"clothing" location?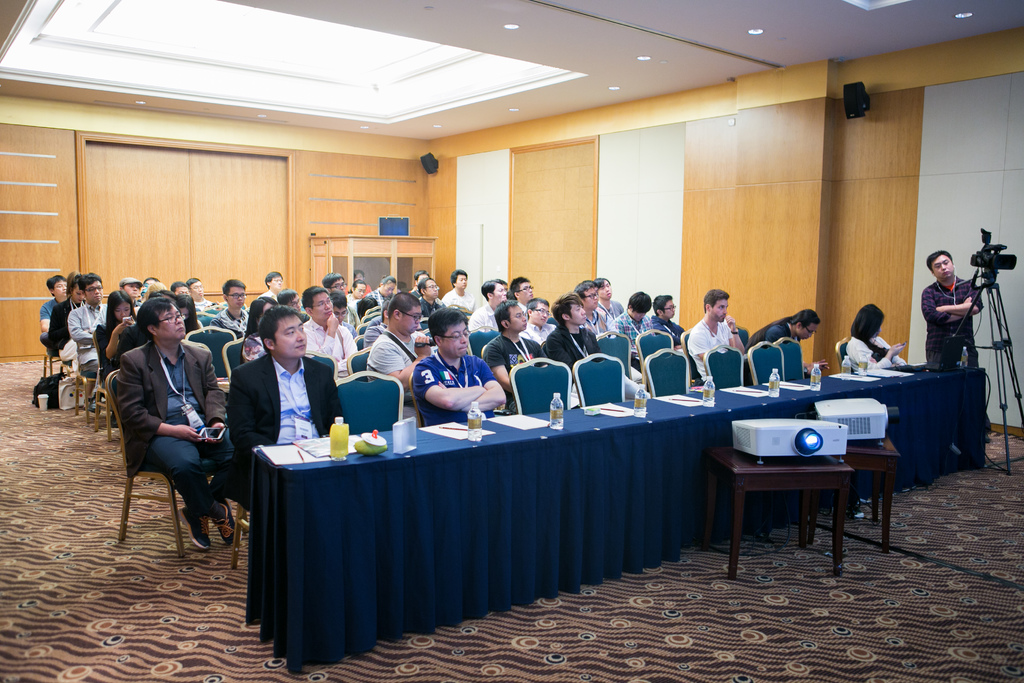
x1=223, y1=349, x2=355, y2=465
